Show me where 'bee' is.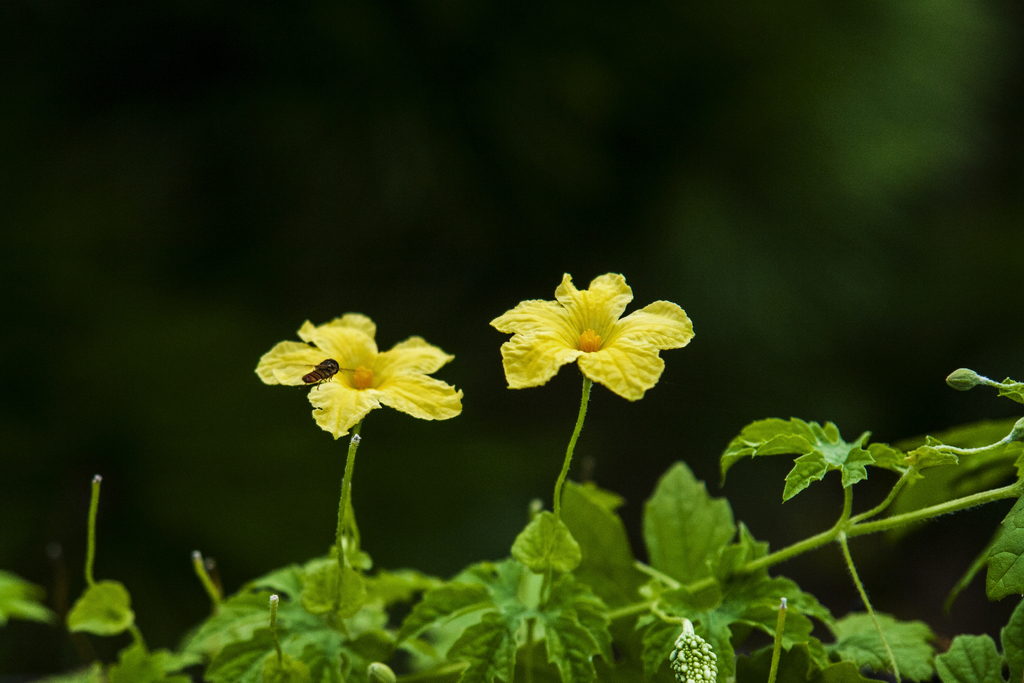
'bee' is at box=[301, 356, 338, 393].
